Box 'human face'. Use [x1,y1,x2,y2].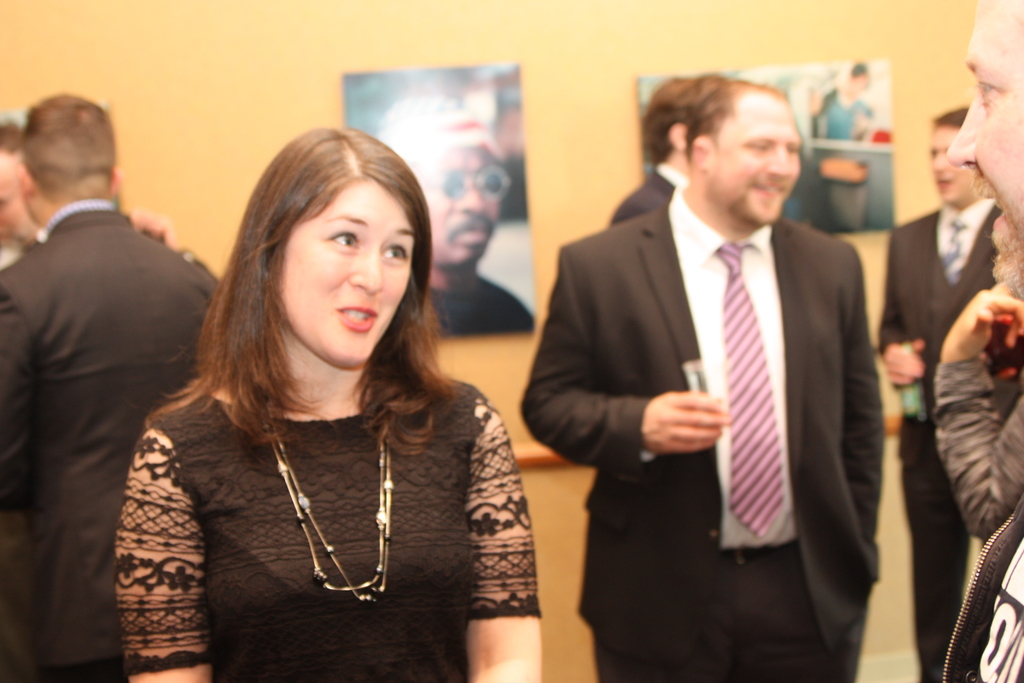
[943,0,1023,299].
